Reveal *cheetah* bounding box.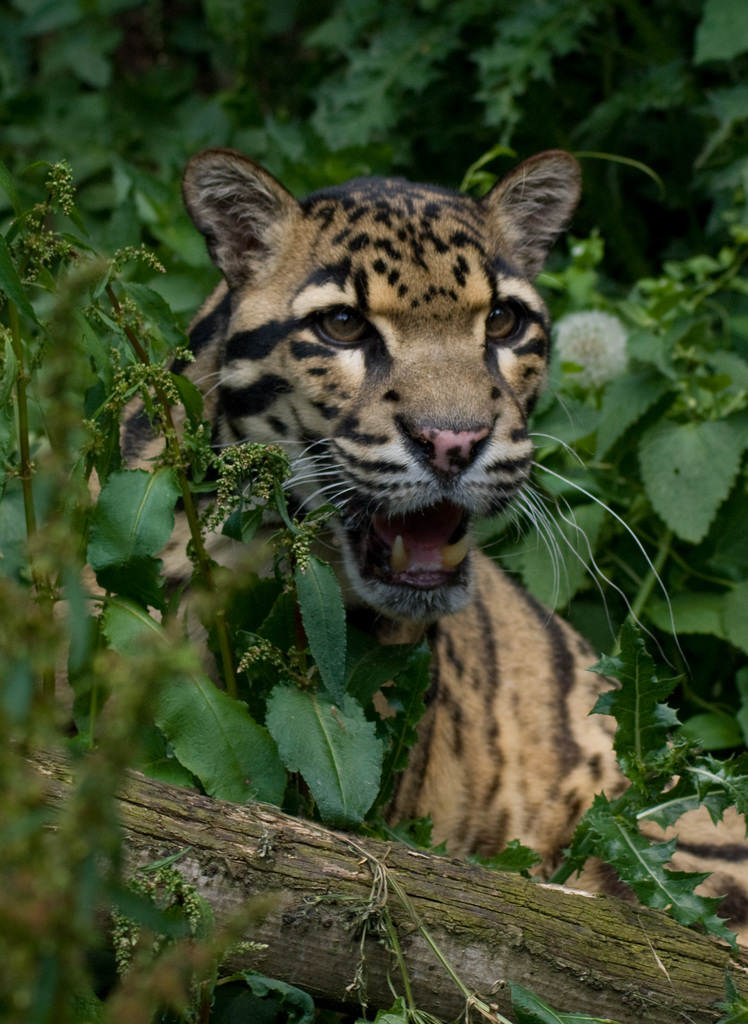
Revealed: 29:146:747:952.
